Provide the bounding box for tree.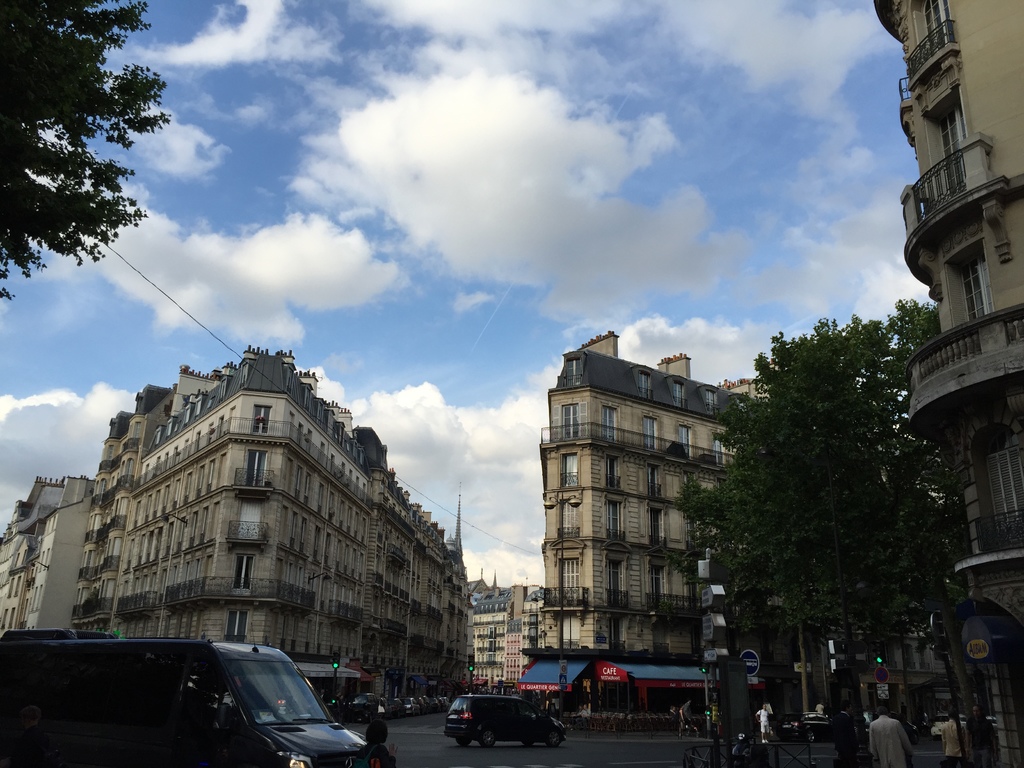
<region>0, 0, 172, 300</region>.
